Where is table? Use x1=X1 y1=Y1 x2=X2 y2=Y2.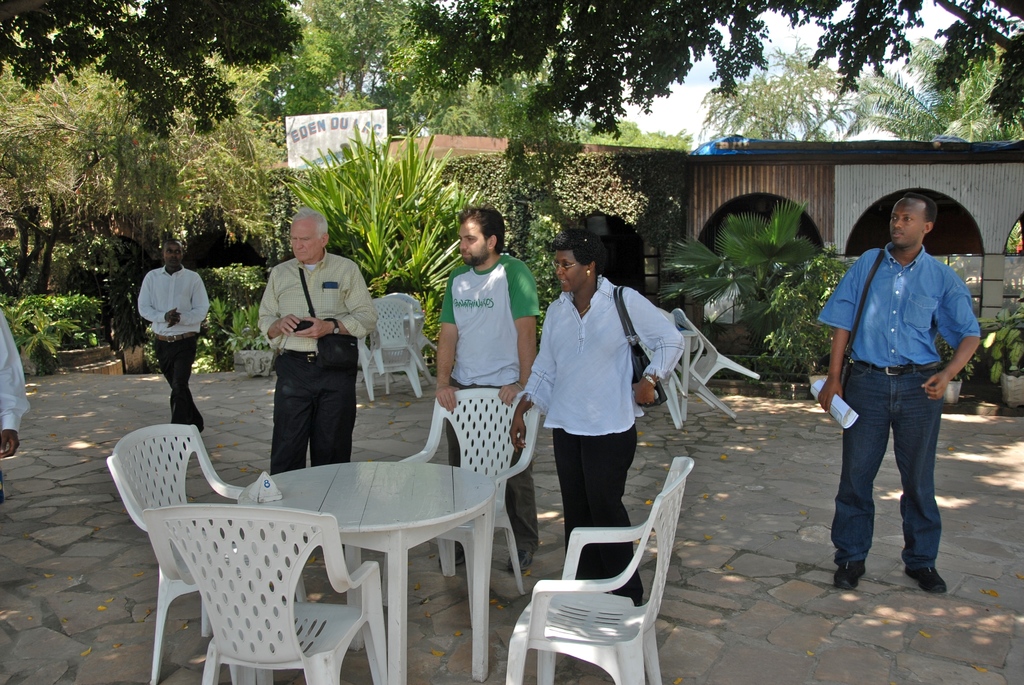
x1=233 y1=454 x2=500 y2=684.
